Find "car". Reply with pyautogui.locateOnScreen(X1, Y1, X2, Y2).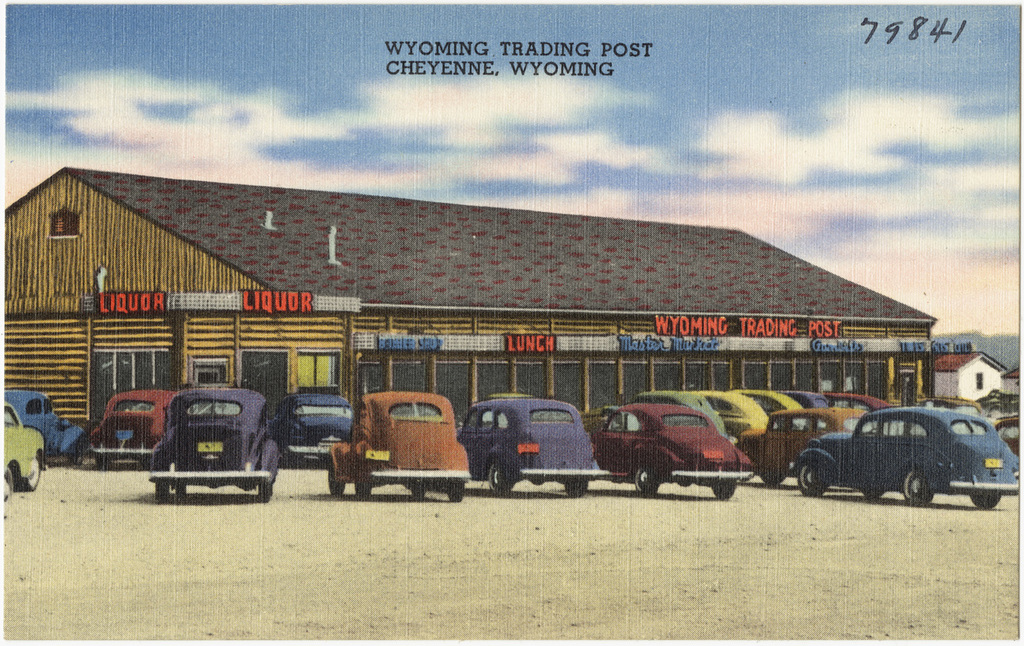
pyautogui.locateOnScreen(698, 391, 779, 442).
